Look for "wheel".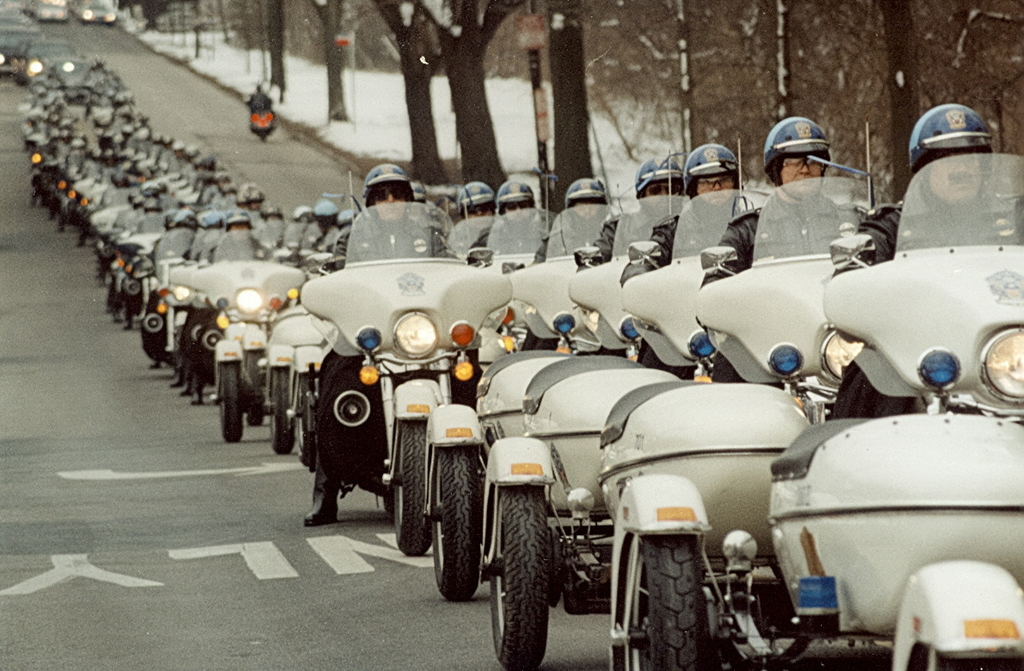
Found: {"left": 297, "top": 379, "right": 314, "bottom": 466}.
